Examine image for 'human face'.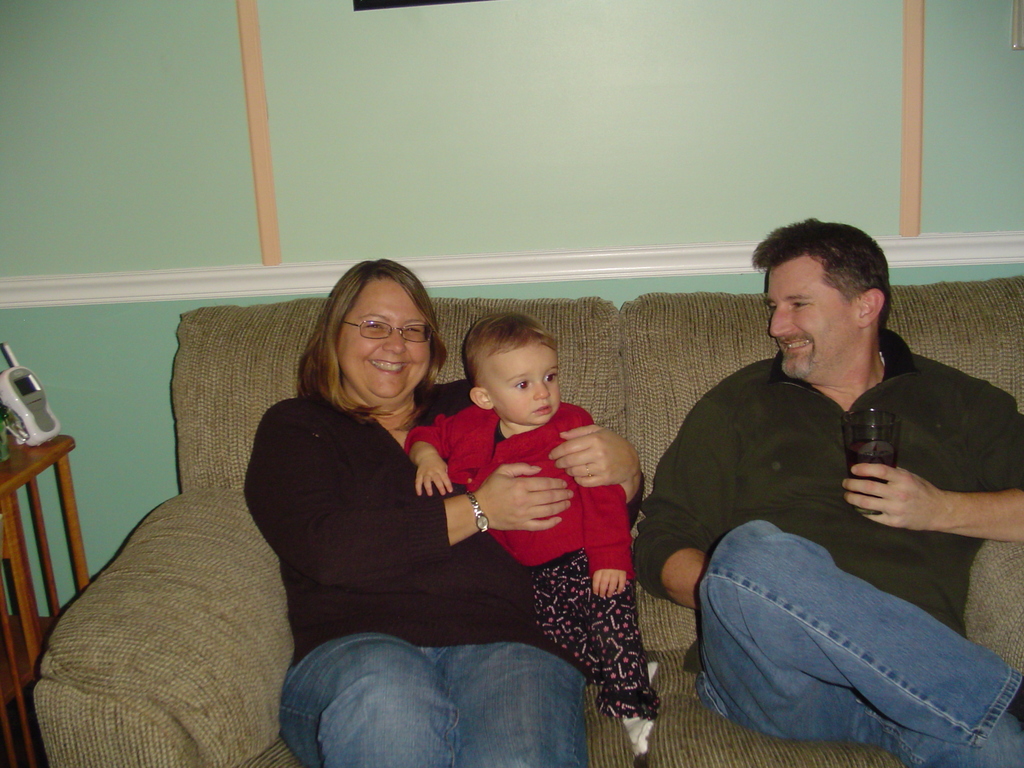
Examination result: (x1=342, y1=270, x2=433, y2=406).
